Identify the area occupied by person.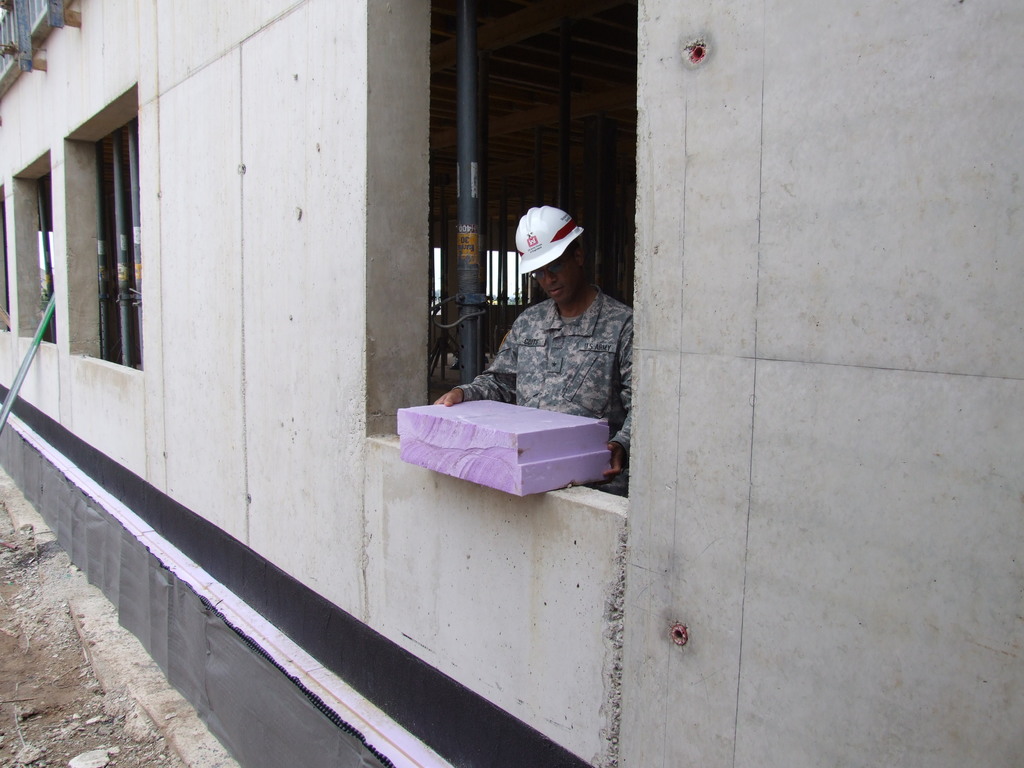
Area: <box>450,211,634,478</box>.
